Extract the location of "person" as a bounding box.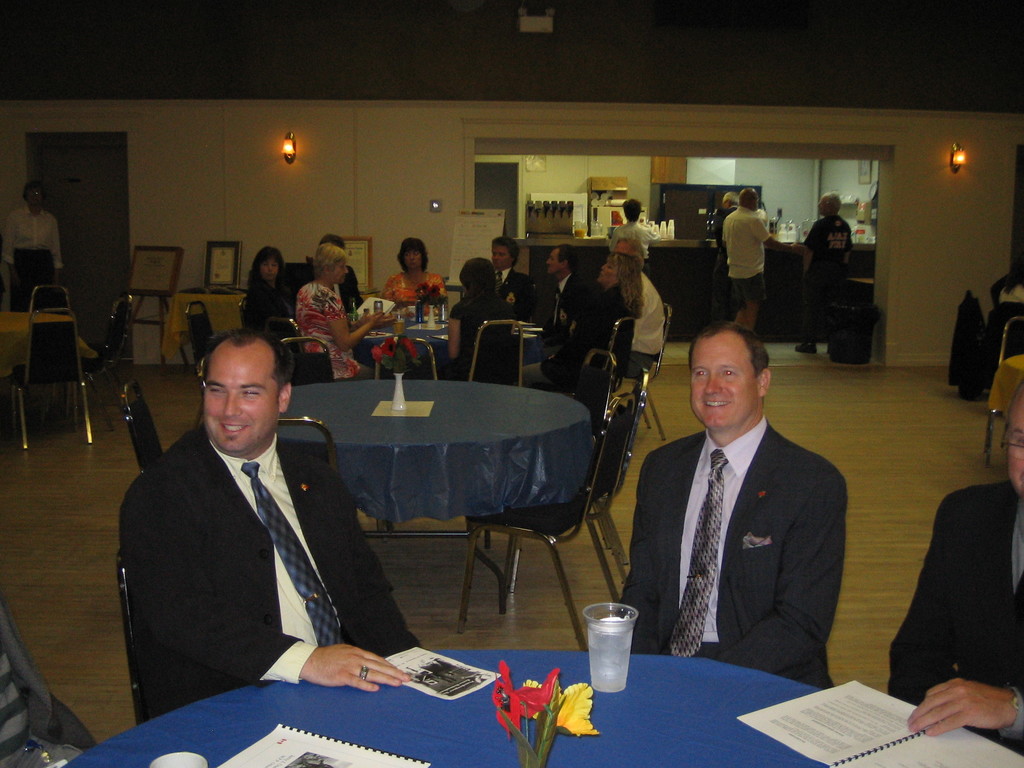
(127,308,392,751).
